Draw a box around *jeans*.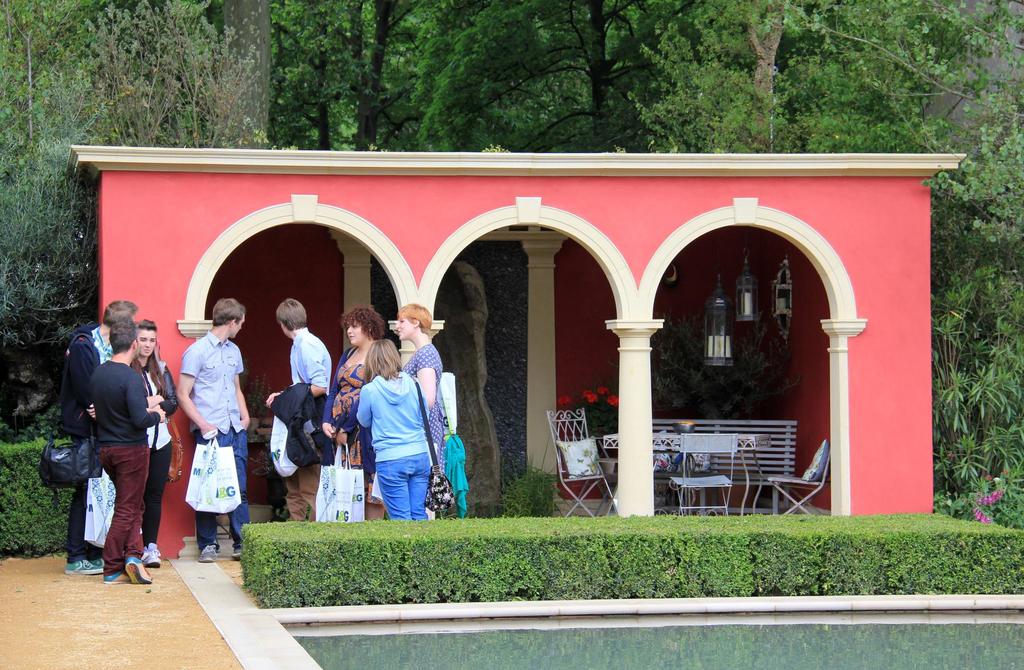
box=[198, 432, 246, 552].
